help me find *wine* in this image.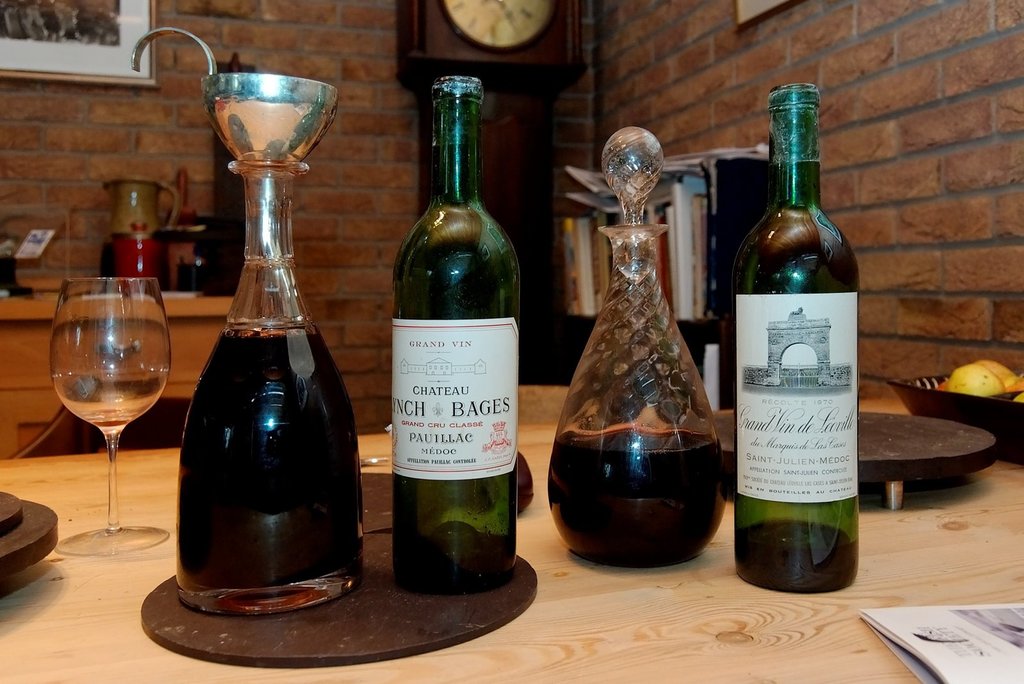
Found it: <box>182,323,365,616</box>.
